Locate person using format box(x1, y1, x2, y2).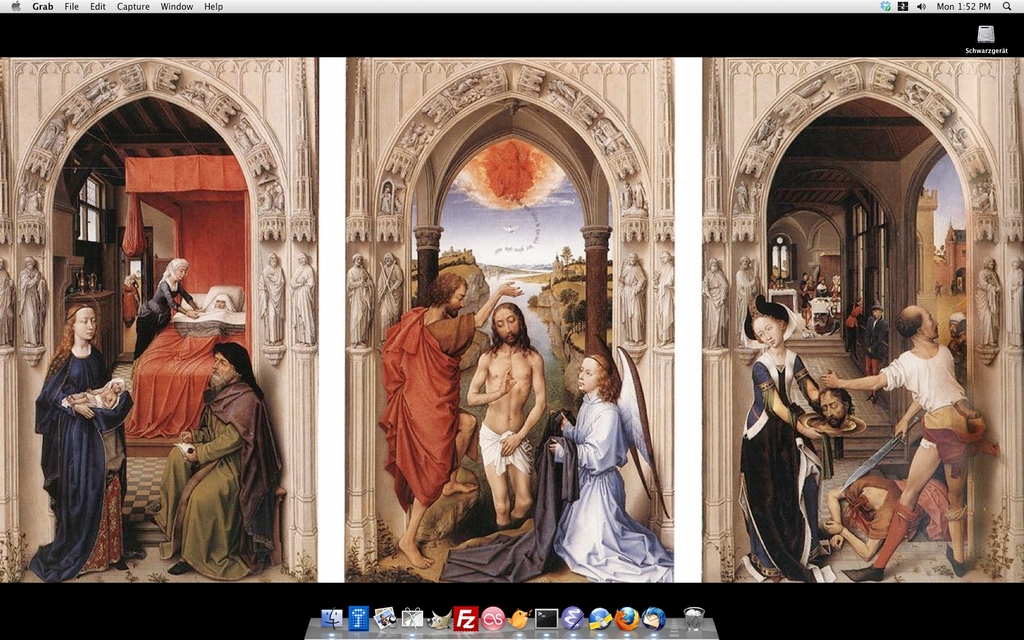
box(138, 255, 200, 364).
